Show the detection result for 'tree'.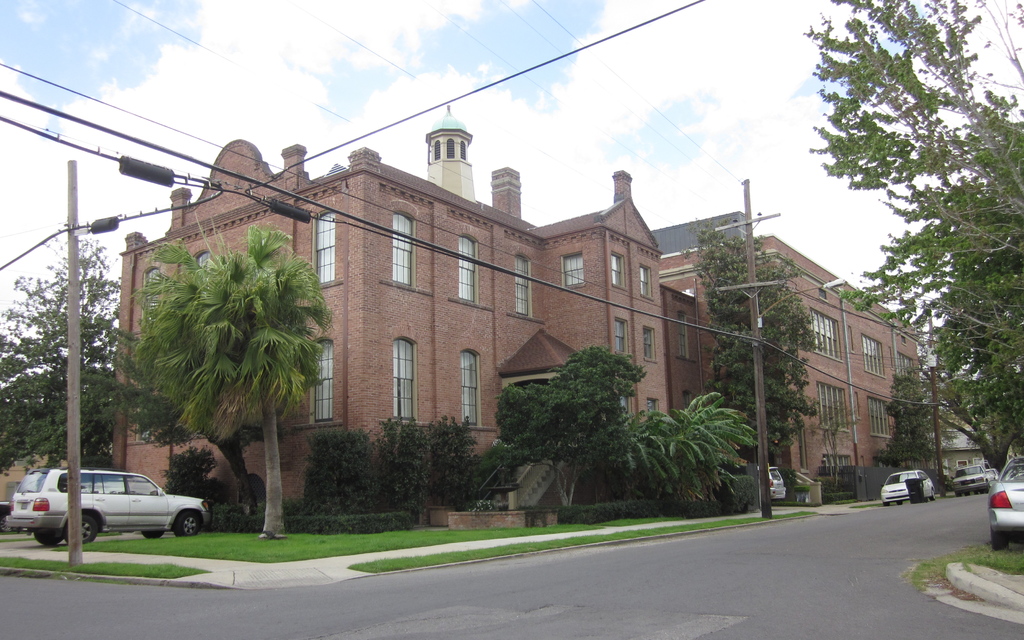
[left=685, top=214, right=824, bottom=485].
